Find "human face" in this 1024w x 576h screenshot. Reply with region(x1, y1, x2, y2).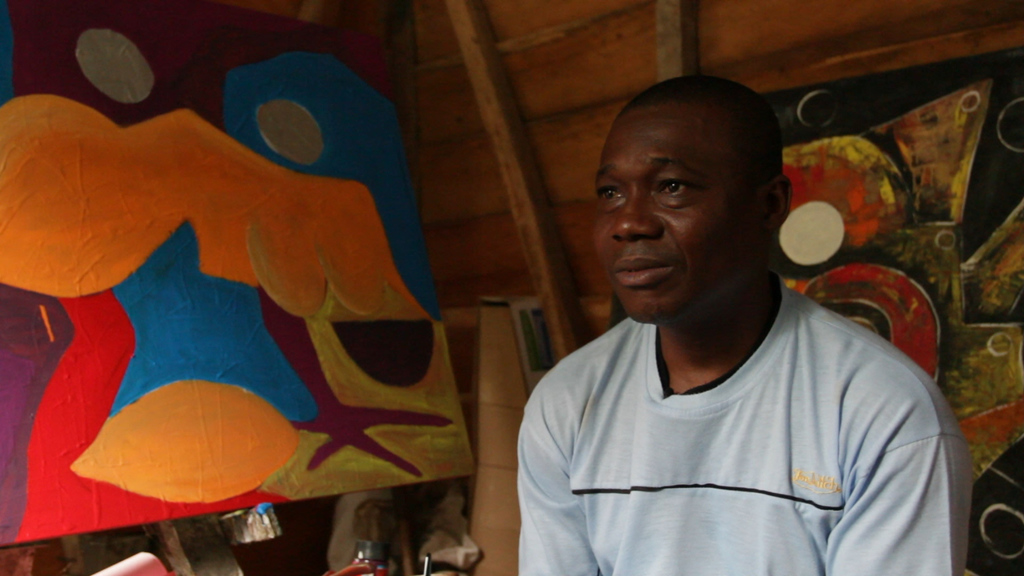
region(589, 104, 752, 323).
